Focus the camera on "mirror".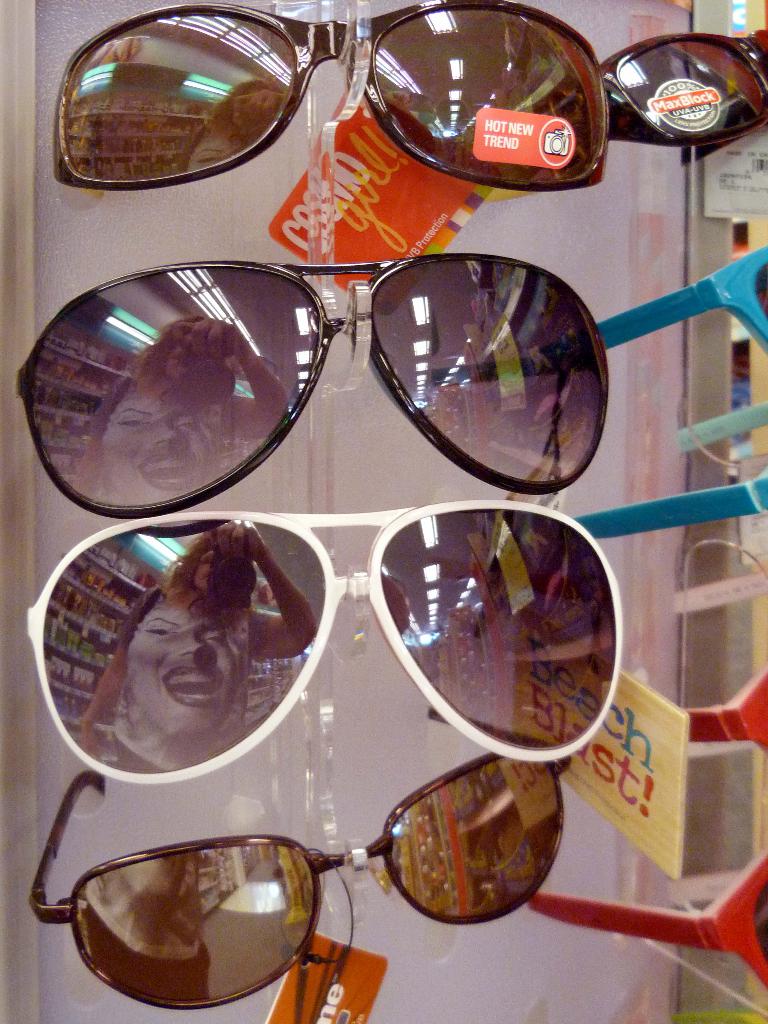
Focus region: 61/12/294/179.
